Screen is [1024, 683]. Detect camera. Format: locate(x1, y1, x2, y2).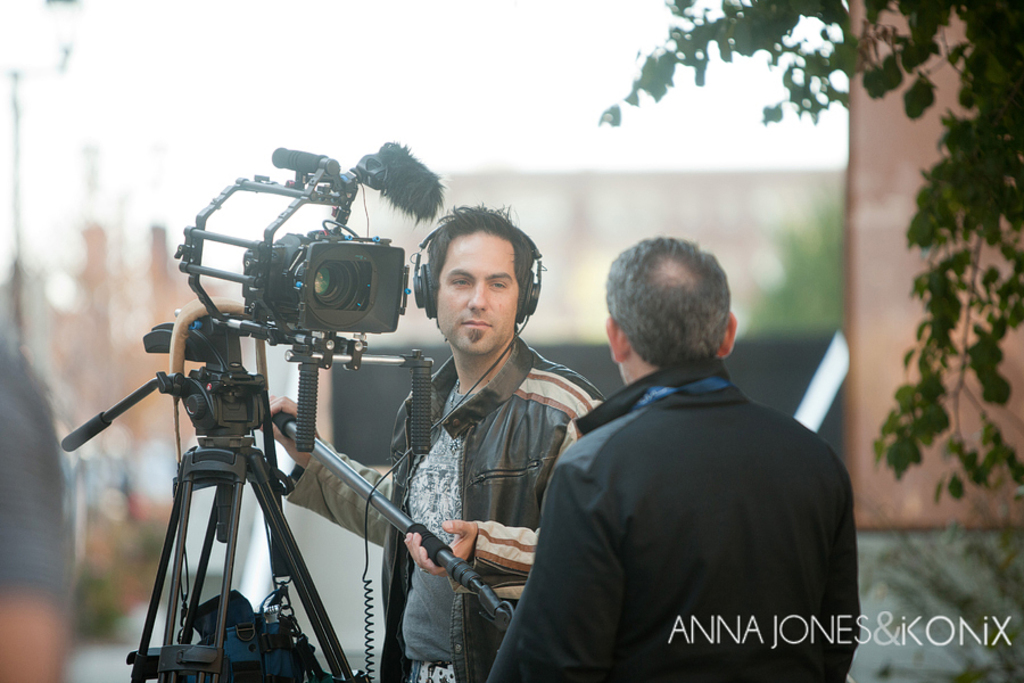
locate(242, 145, 447, 335).
